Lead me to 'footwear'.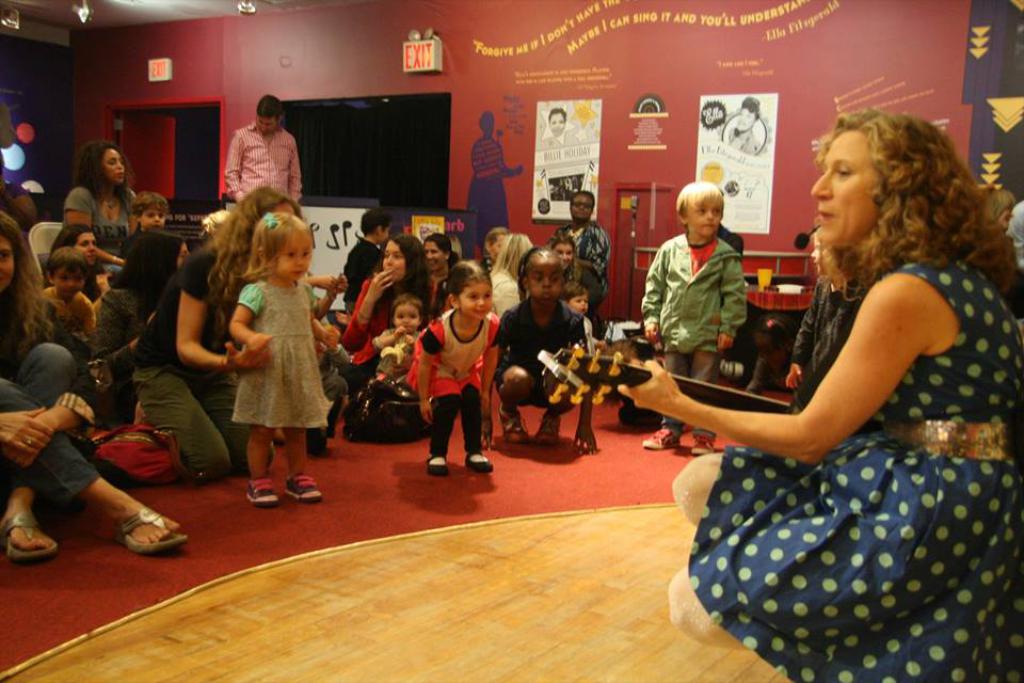
Lead to <box>286,474,323,502</box>.
